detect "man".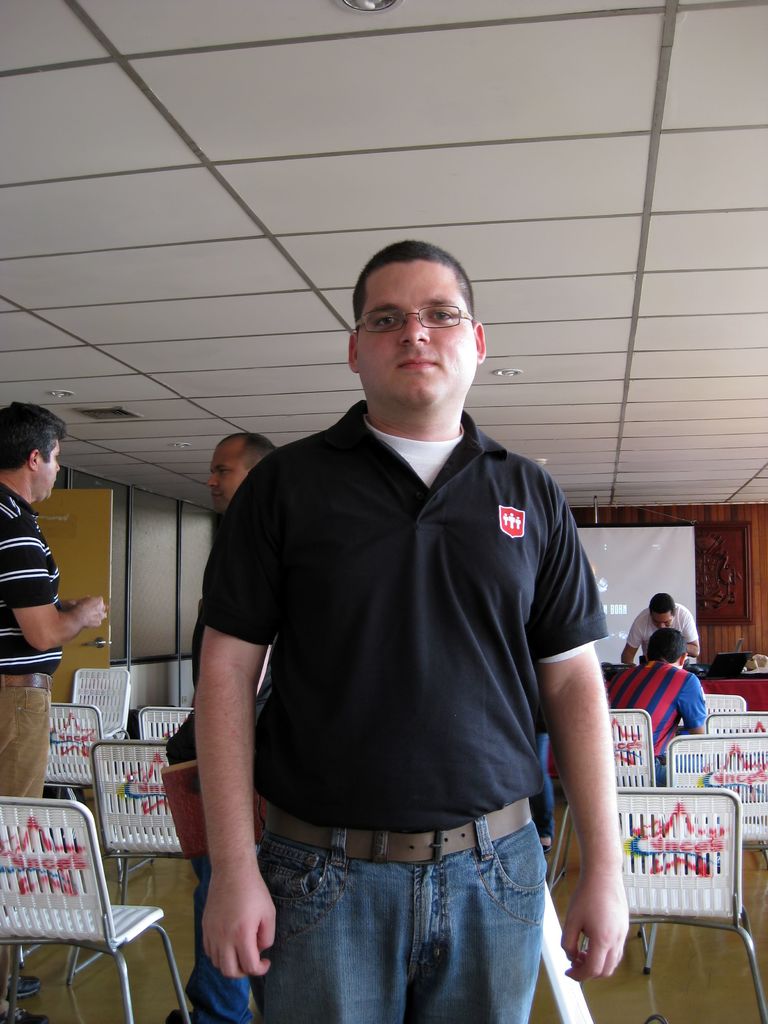
Detected at 0 399 112 1023.
